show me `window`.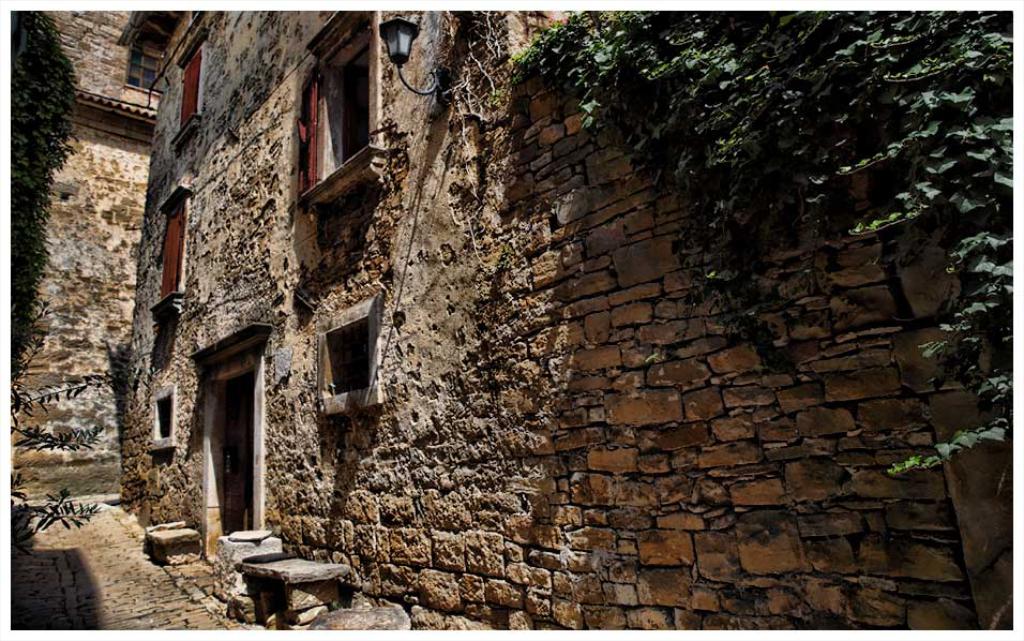
`window` is here: 160, 183, 187, 326.
